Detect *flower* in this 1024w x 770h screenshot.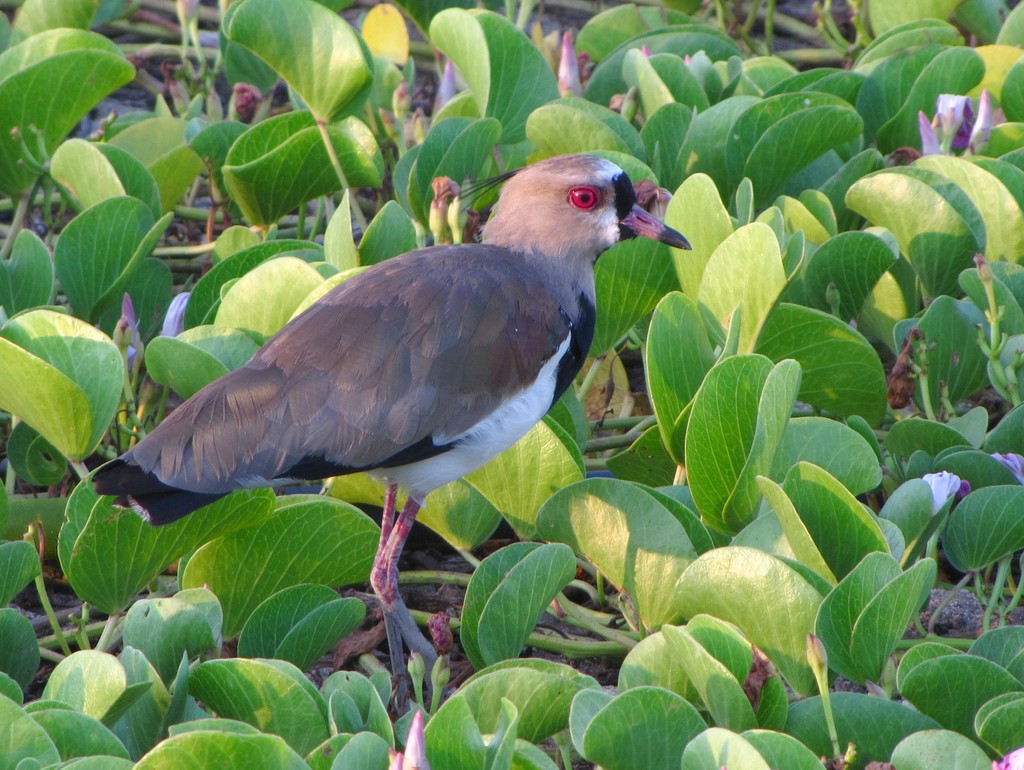
Detection: 154,292,196,341.
